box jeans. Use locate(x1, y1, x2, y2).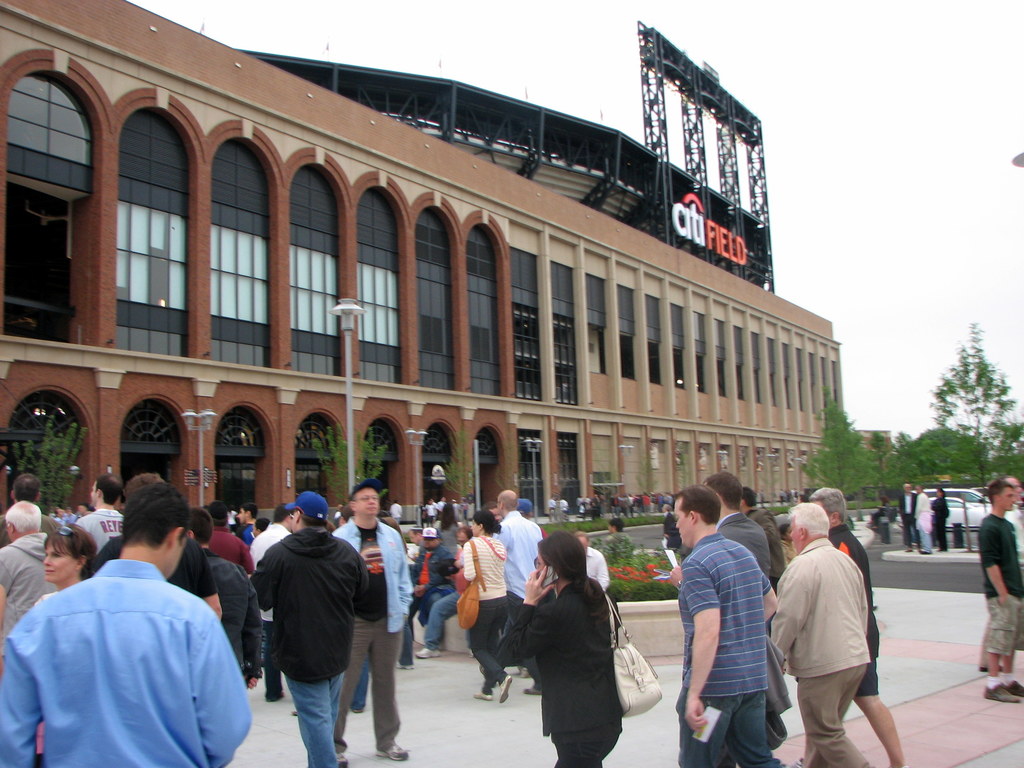
locate(349, 655, 374, 704).
